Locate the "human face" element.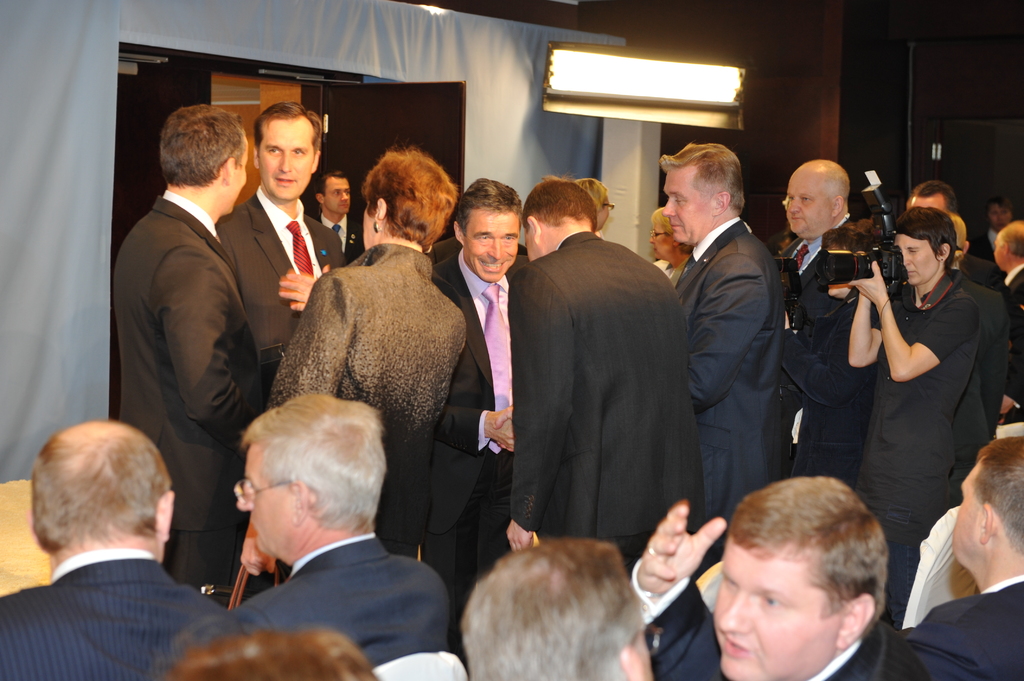
Element bbox: (716,542,831,680).
